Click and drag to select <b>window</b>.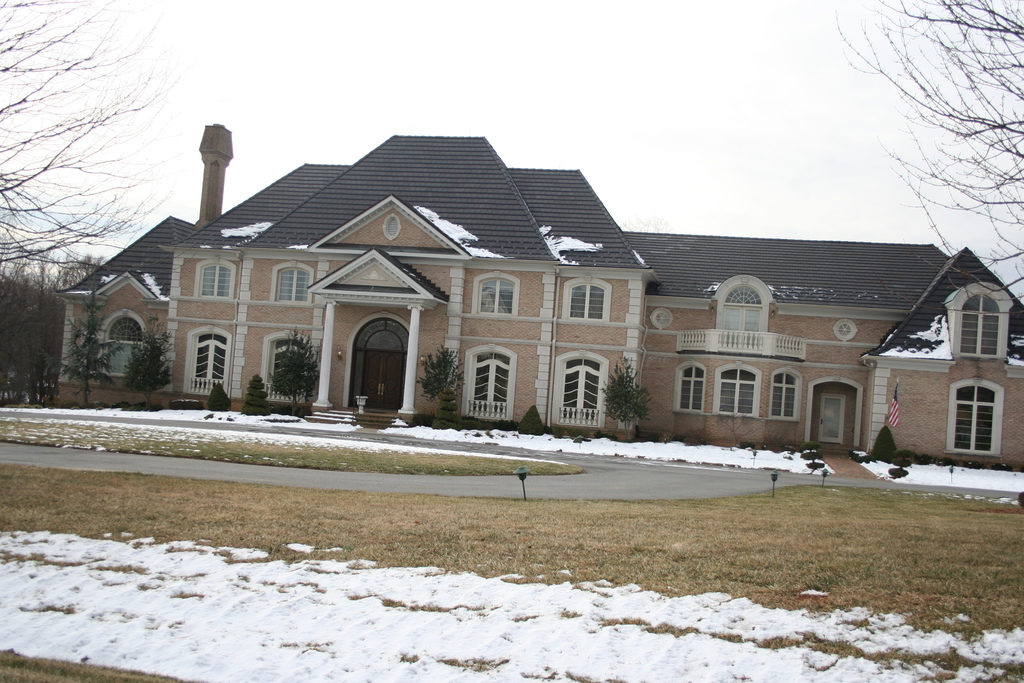
Selection: 673 360 708 413.
